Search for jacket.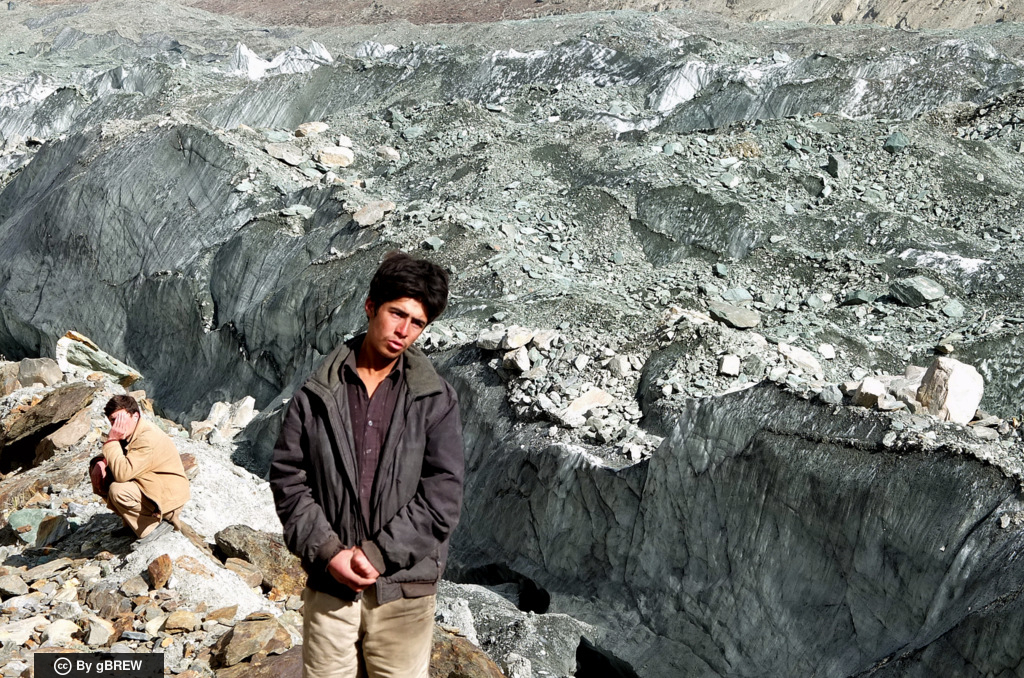
Found at region(259, 325, 449, 584).
